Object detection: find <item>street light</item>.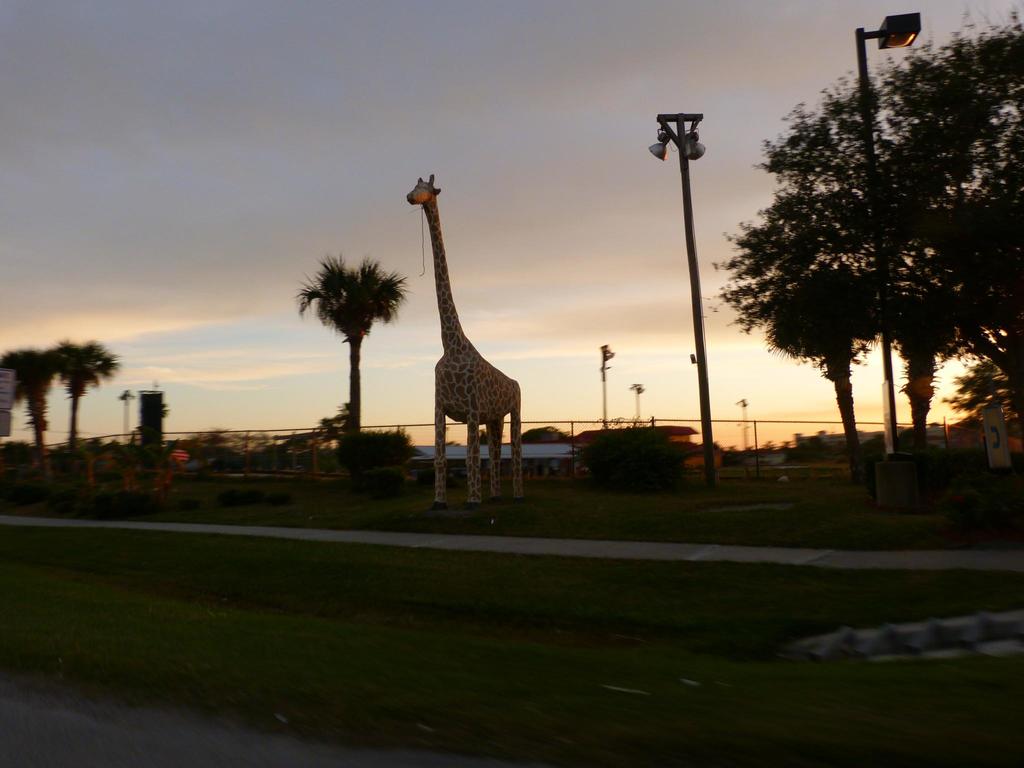
l=599, t=336, r=616, b=433.
